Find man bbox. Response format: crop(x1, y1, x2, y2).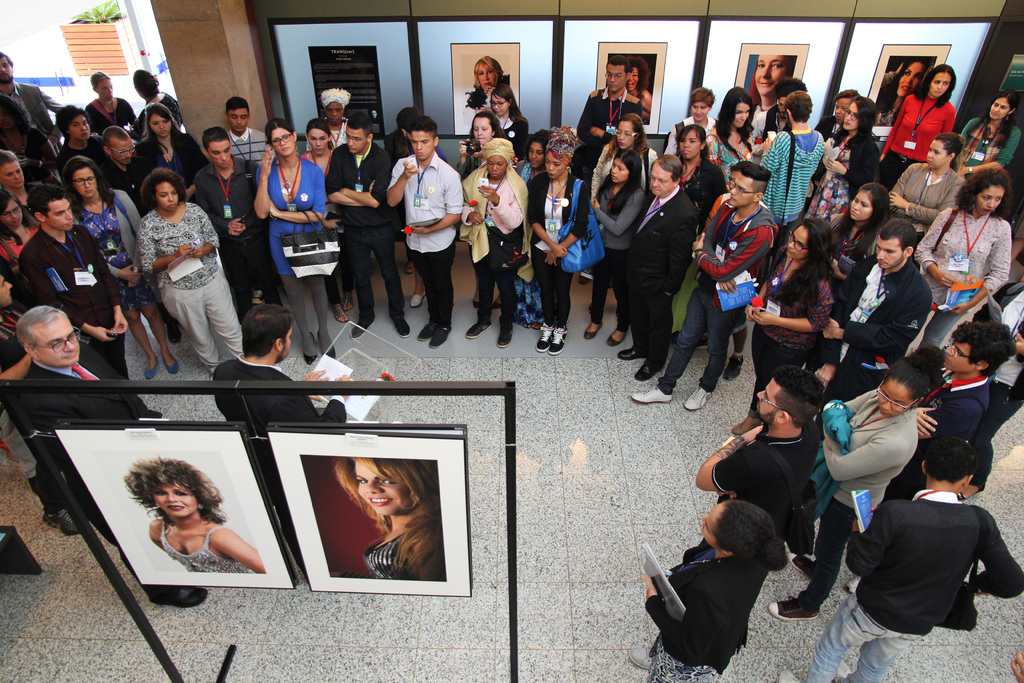
crop(193, 131, 265, 331).
